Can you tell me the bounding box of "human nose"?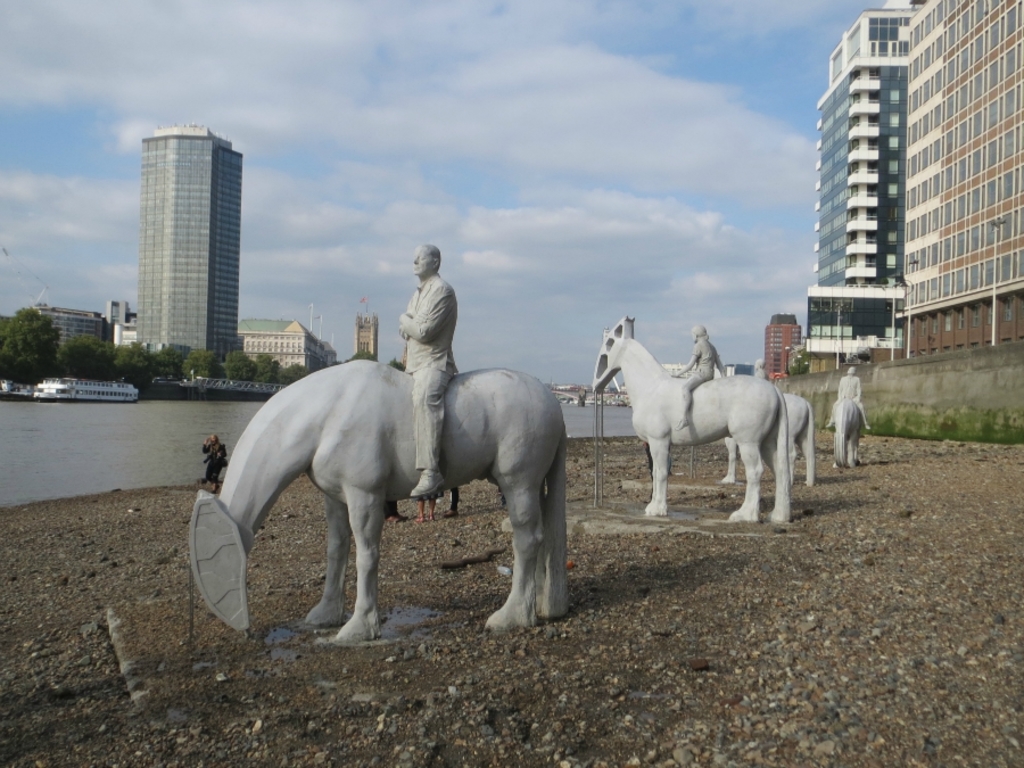
411:255:418:262.
